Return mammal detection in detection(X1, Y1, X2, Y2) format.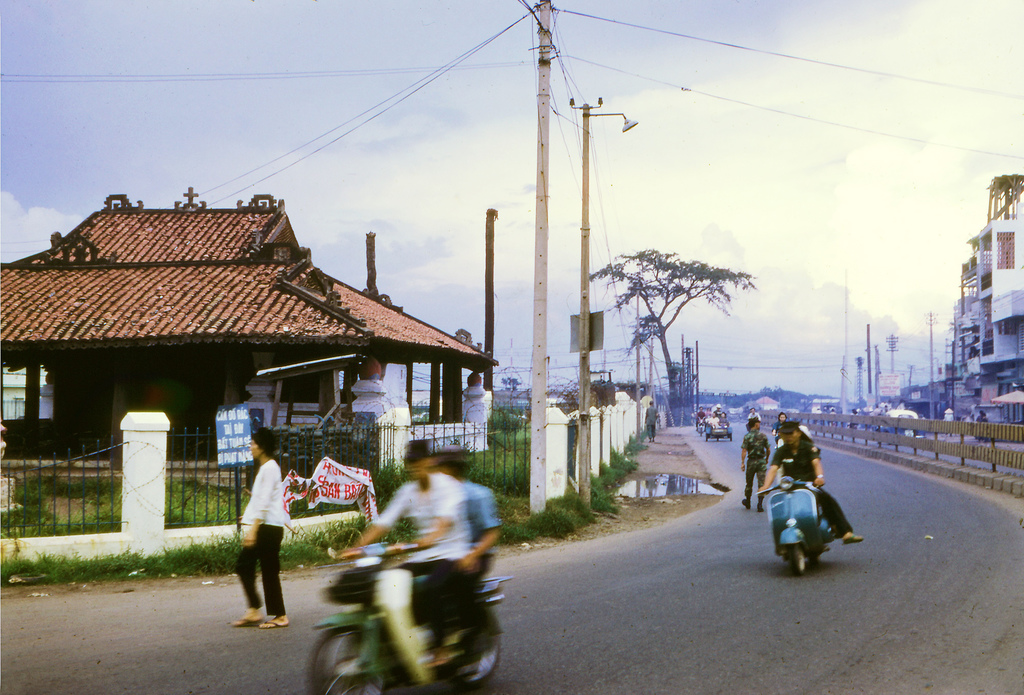
detection(214, 434, 298, 624).
